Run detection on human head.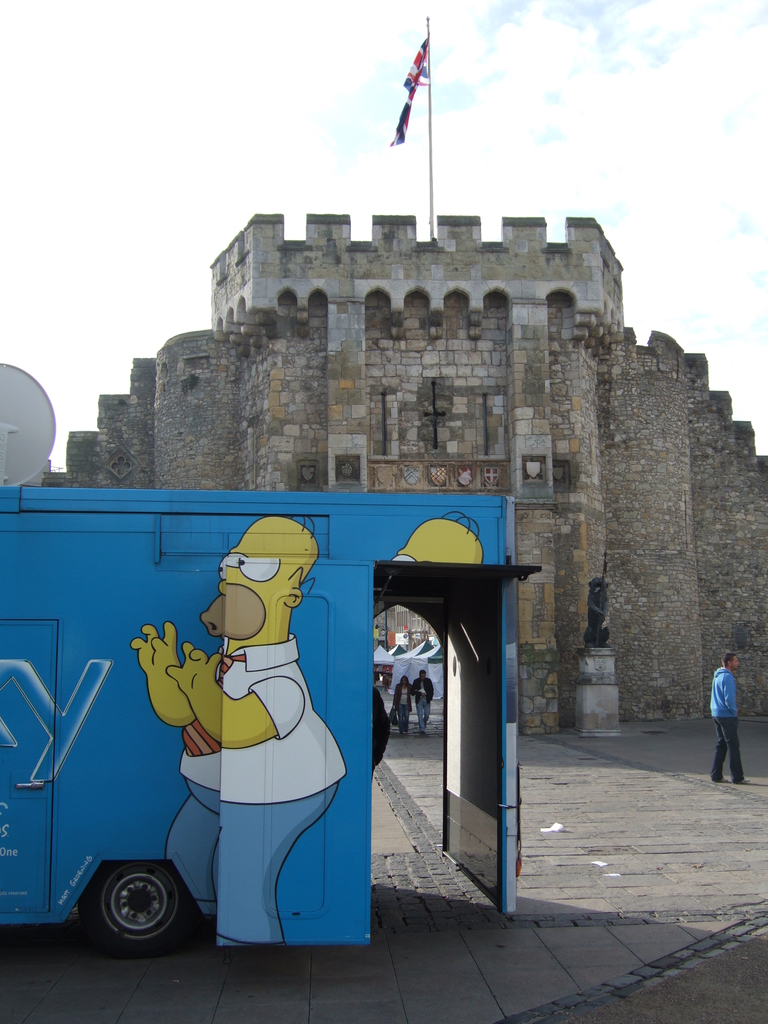
Result: box=[717, 652, 740, 668].
